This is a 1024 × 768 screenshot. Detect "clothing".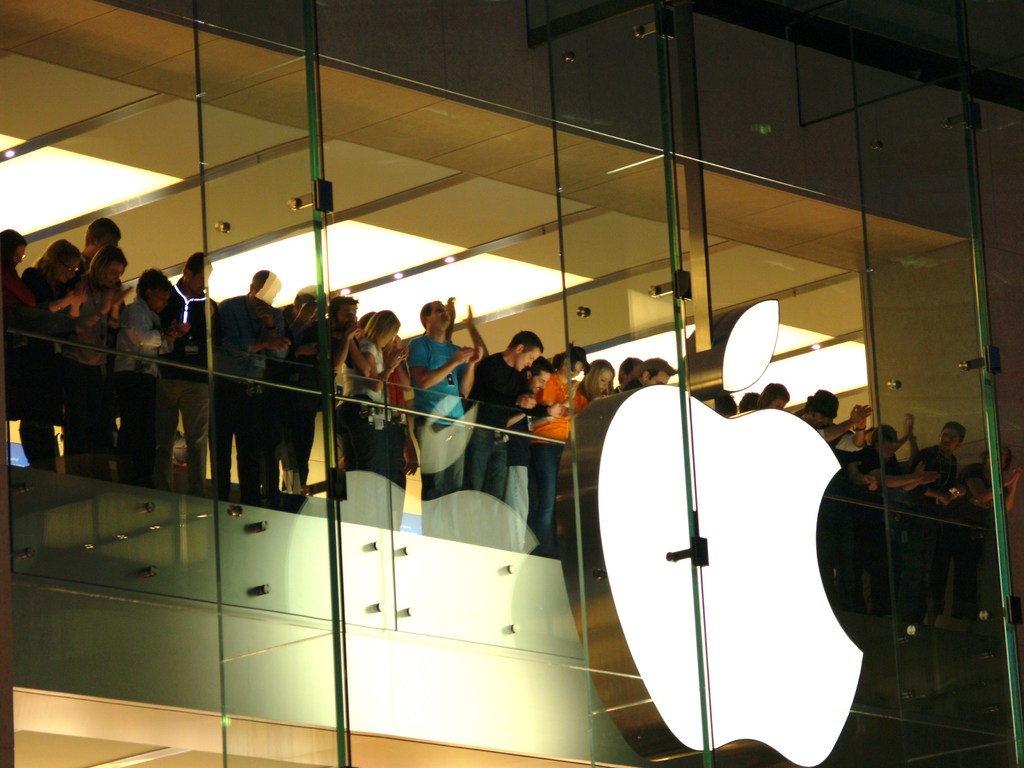
rect(492, 340, 564, 457).
